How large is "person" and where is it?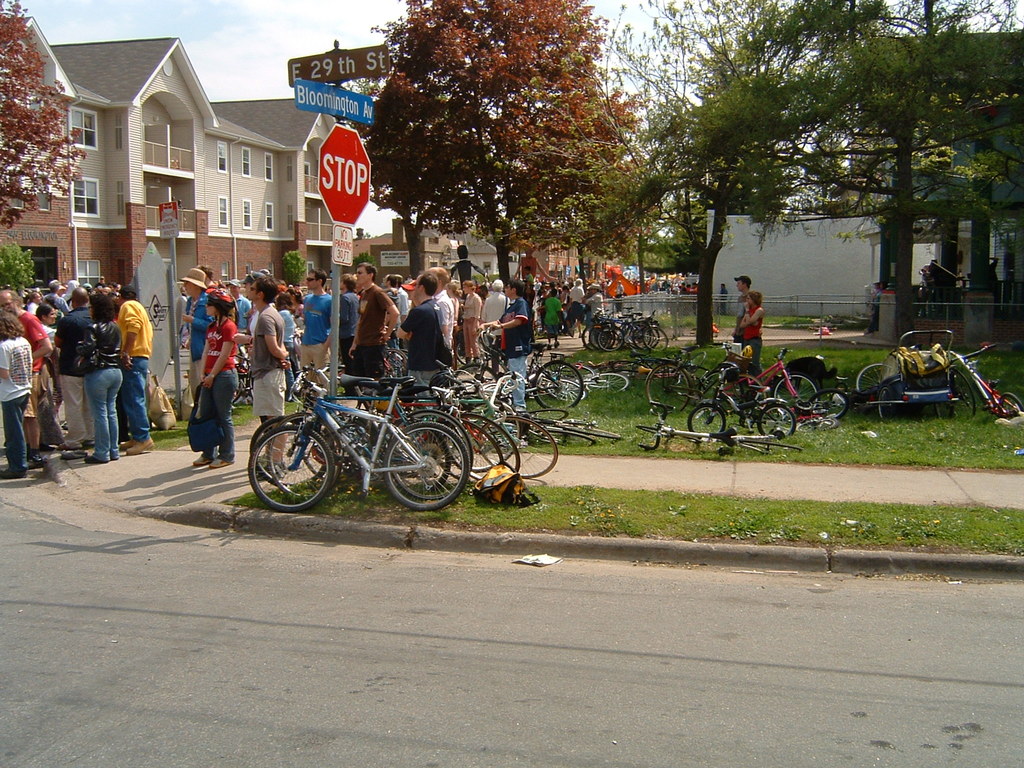
Bounding box: (left=489, top=278, right=532, bottom=417).
